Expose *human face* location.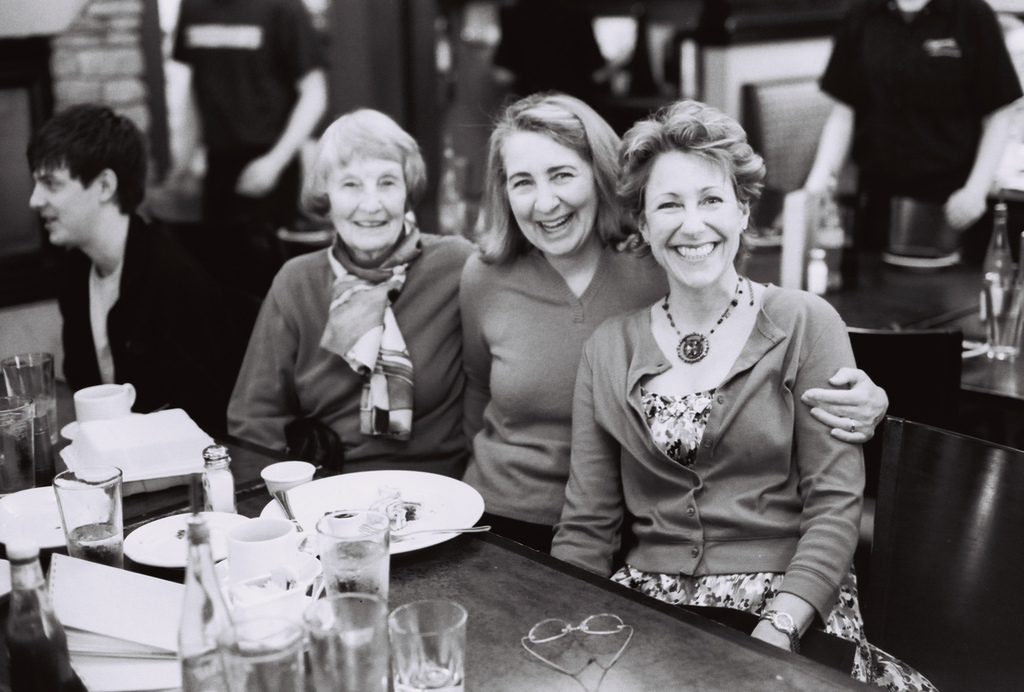
Exposed at [643, 150, 745, 288].
